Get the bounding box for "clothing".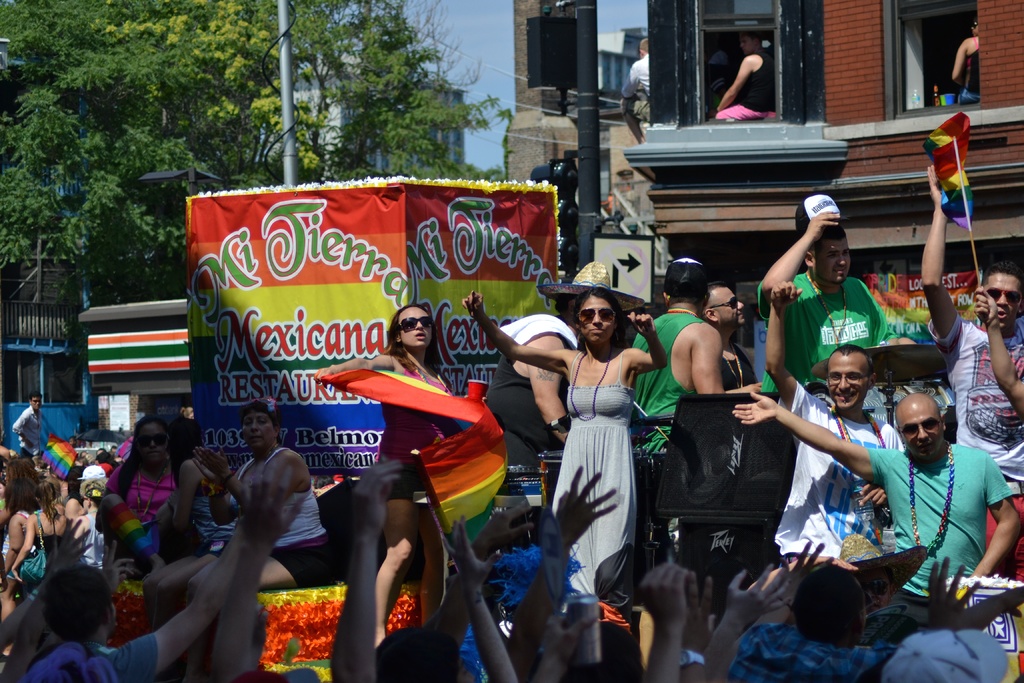
383:349:440:453.
